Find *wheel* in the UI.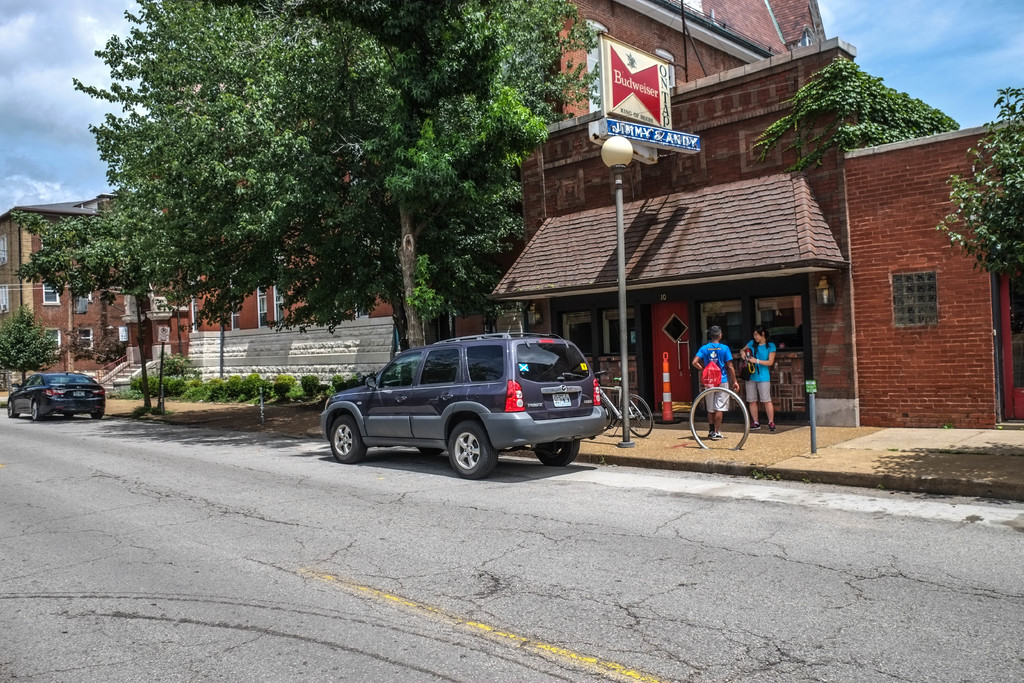
UI element at l=10, t=403, r=21, b=416.
